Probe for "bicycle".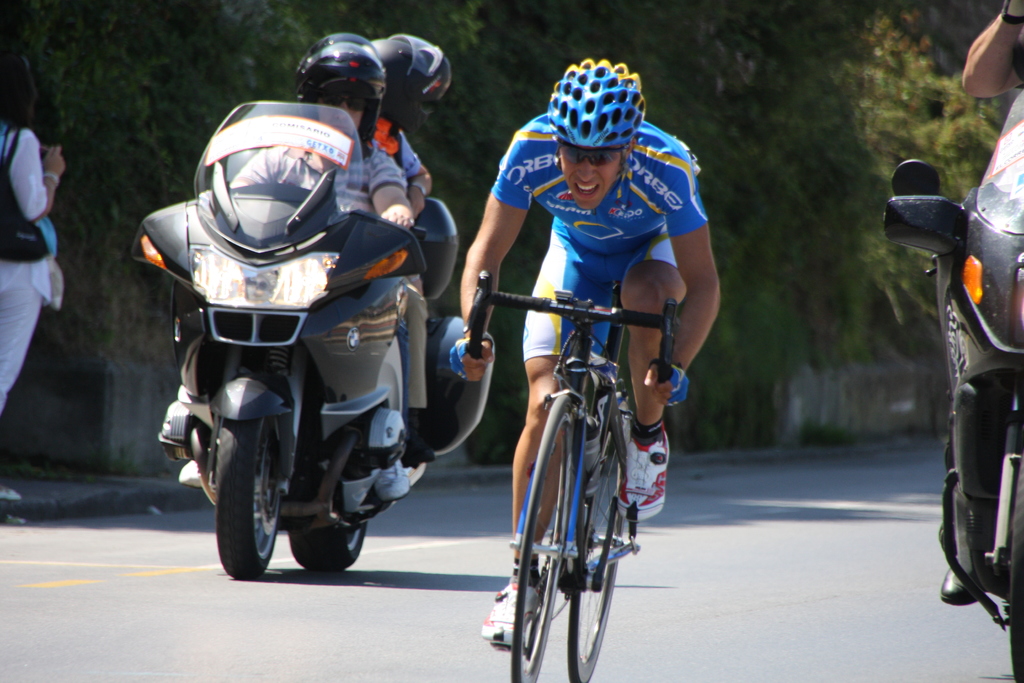
Probe result: [left=482, top=247, right=687, bottom=680].
